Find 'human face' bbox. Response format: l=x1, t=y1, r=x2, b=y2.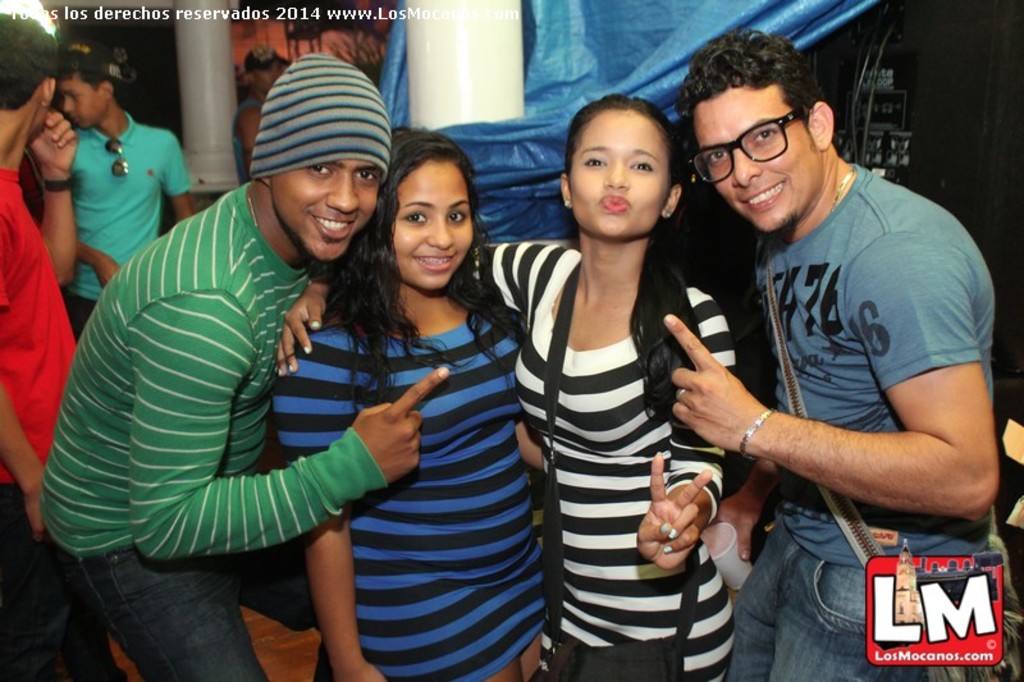
l=59, t=81, r=104, b=131.
